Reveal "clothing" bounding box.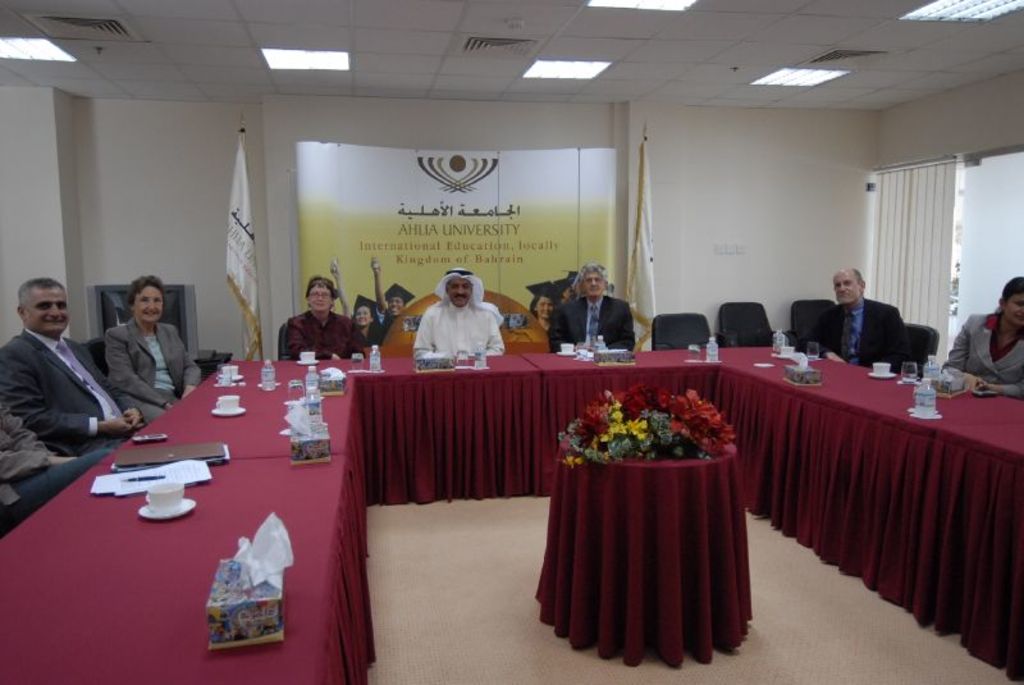
Revealed: {"x1": 357, "y1": 315, "x2": 398, "y2": 346}.
